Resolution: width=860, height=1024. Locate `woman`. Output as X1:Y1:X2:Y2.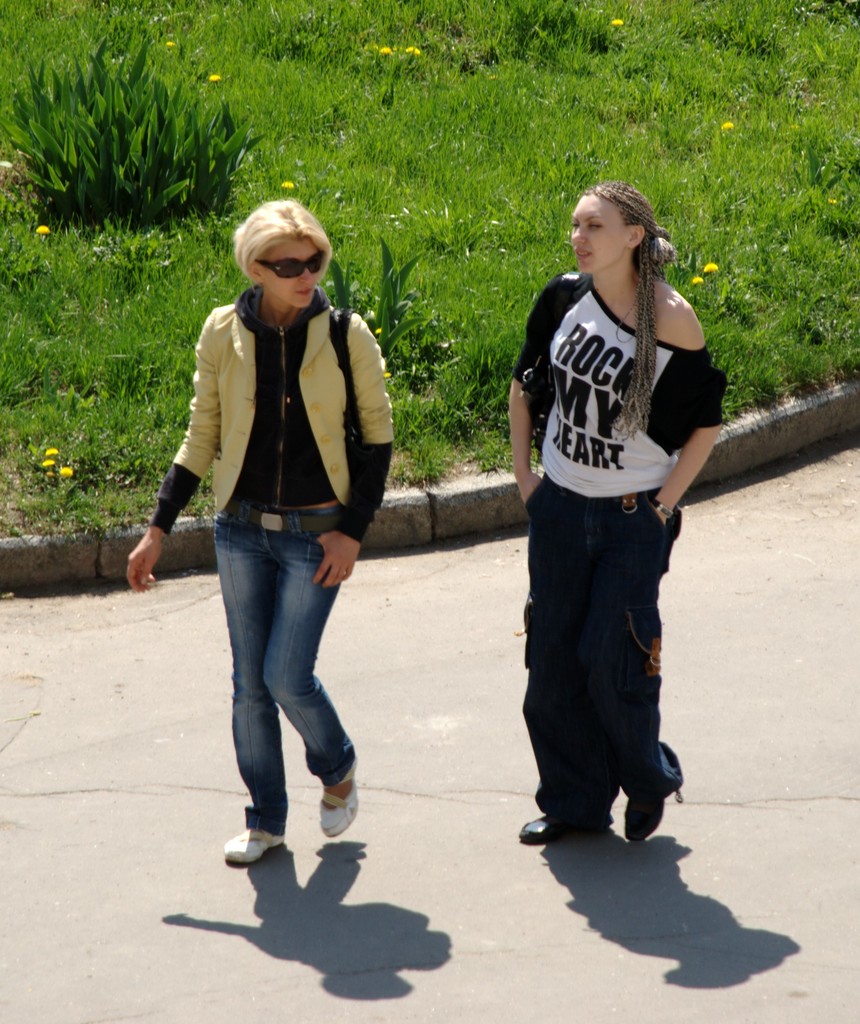
498:178:715:868.
